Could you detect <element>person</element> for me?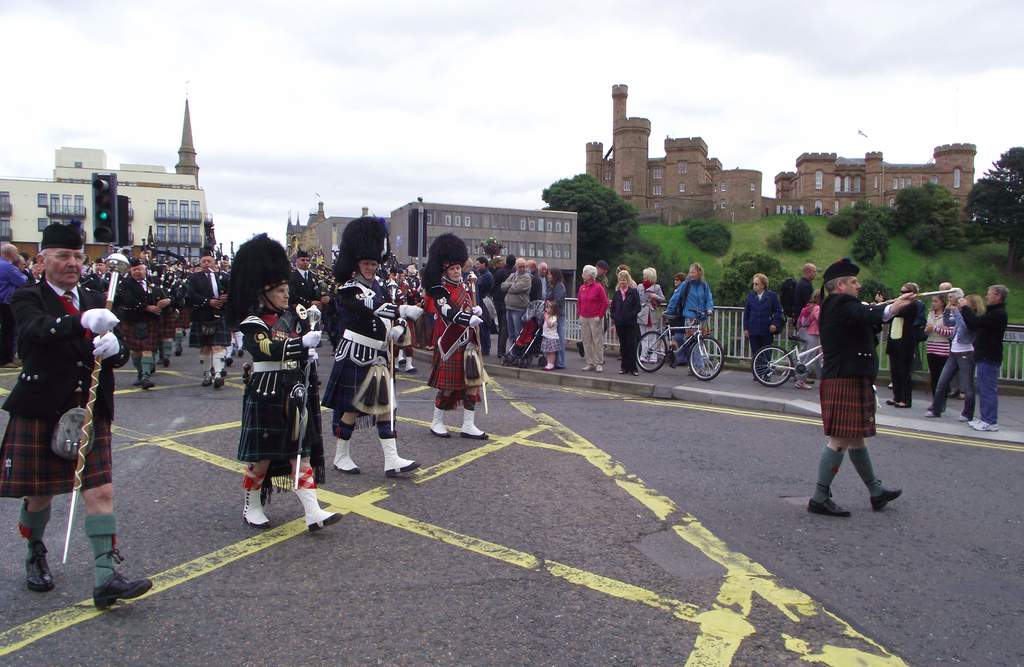
Detection result: [738,268,790,385].
